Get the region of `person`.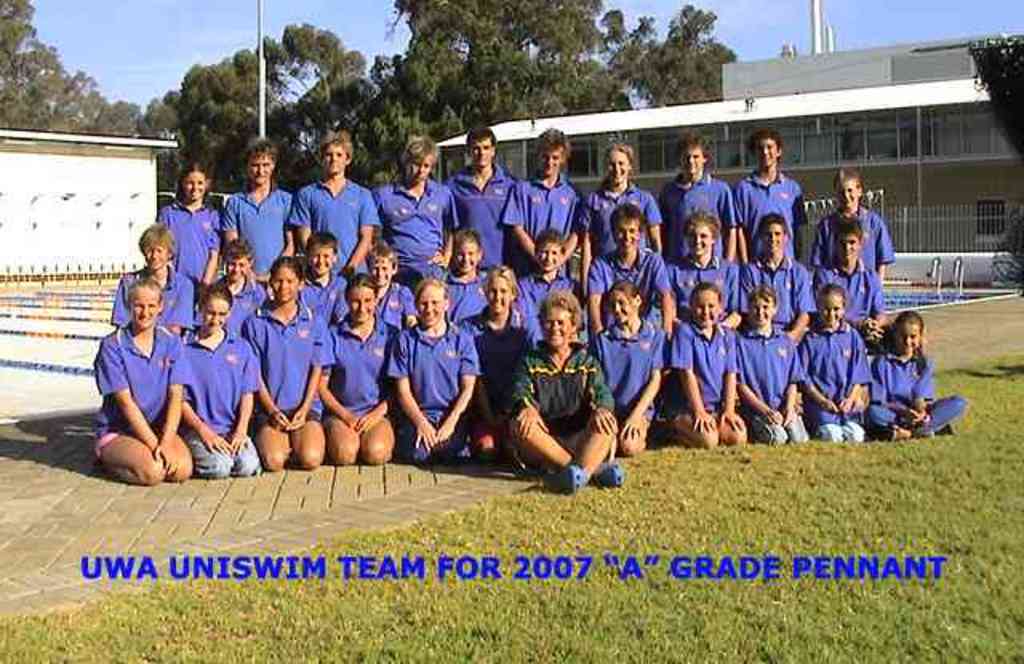
box(322, 278, 397, 464).
